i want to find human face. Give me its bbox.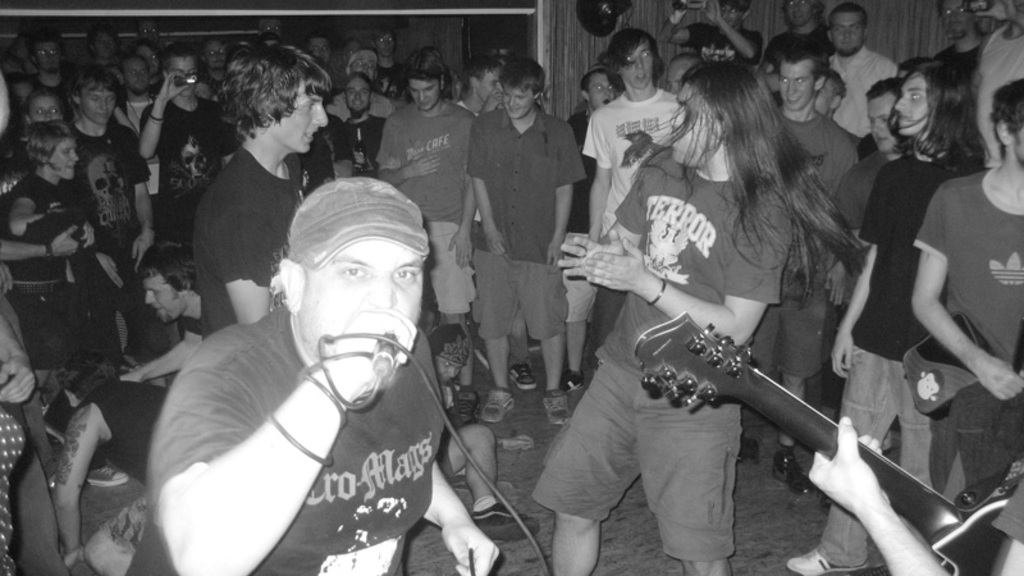
crop(265, 79, 326, 154).
